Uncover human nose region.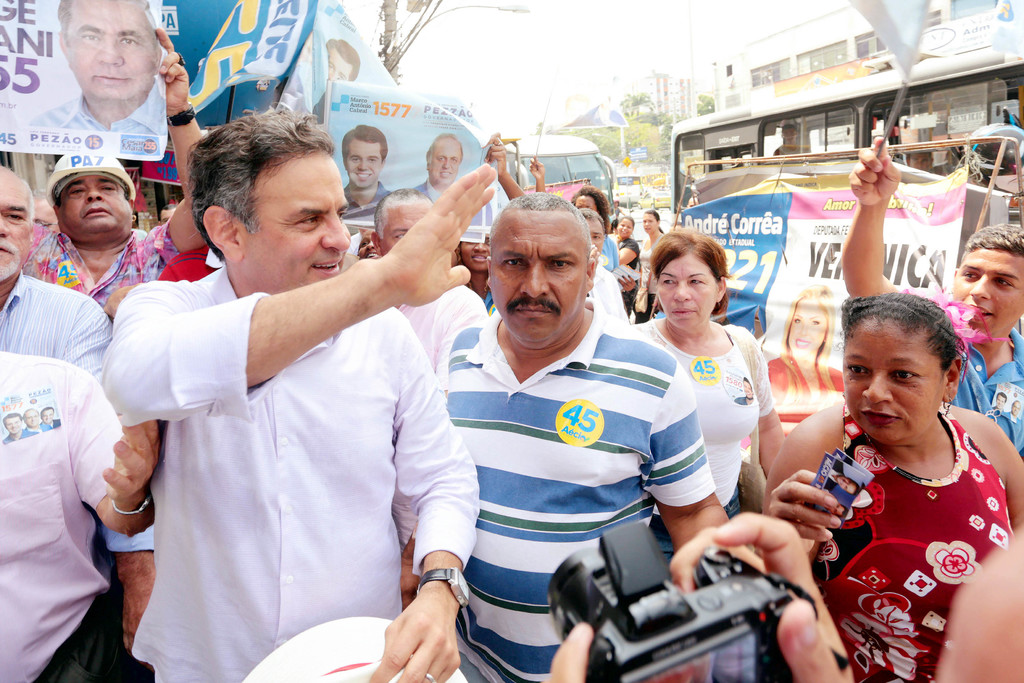
Uncovered: (left=87, top=189, right=107, bottom=204).
